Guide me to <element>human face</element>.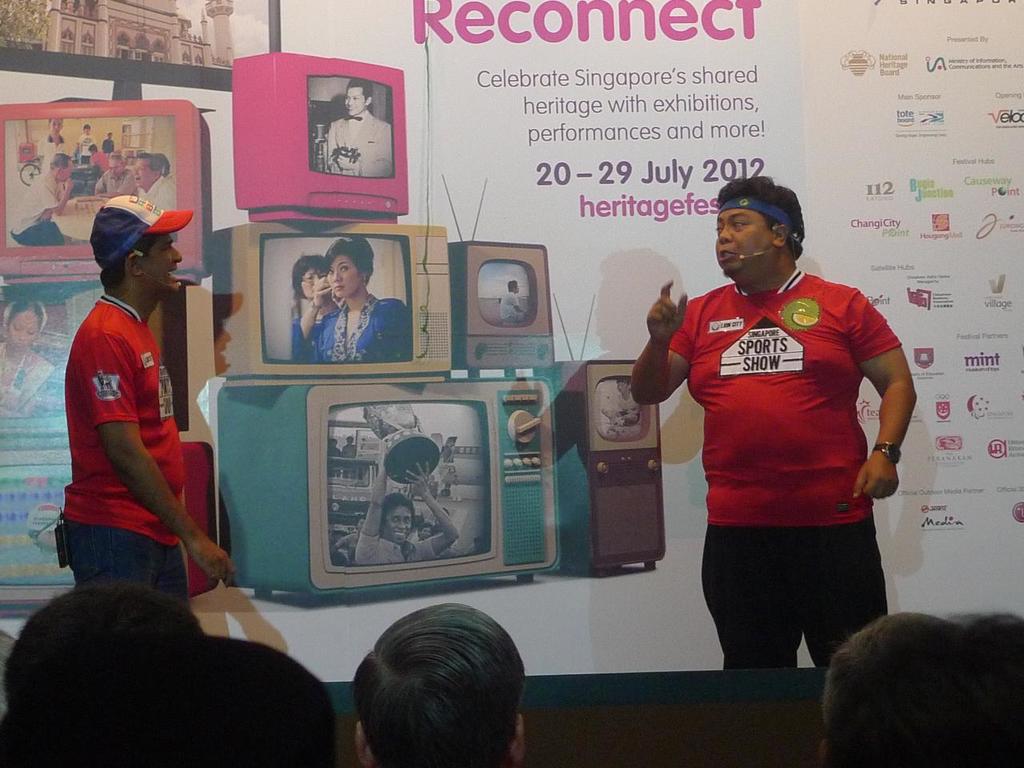
Guidance: bbox(300, 270, 326, 298).
